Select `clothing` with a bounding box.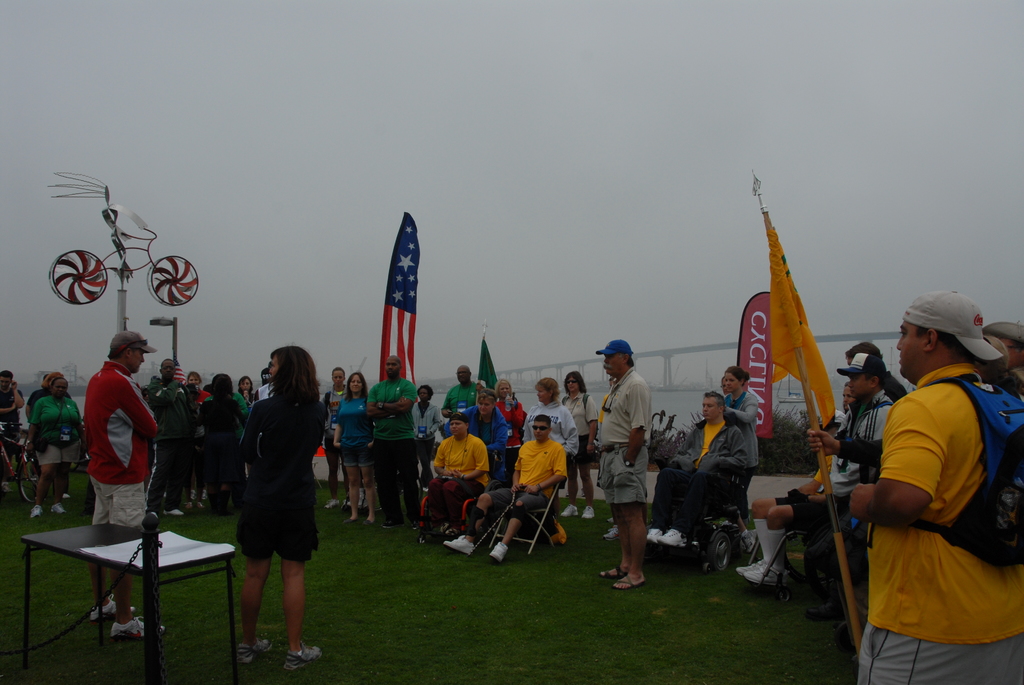
712, 386, 771, 467.
